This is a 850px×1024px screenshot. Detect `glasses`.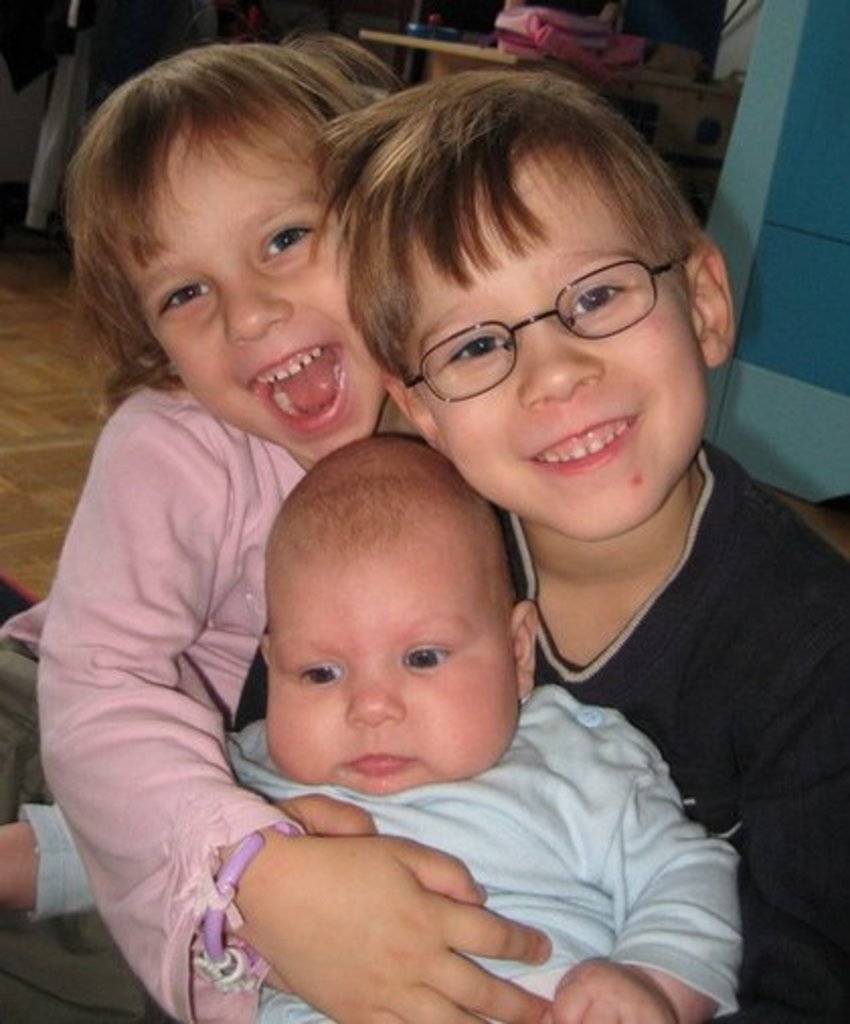
box=[360, 273, 694, 387].
